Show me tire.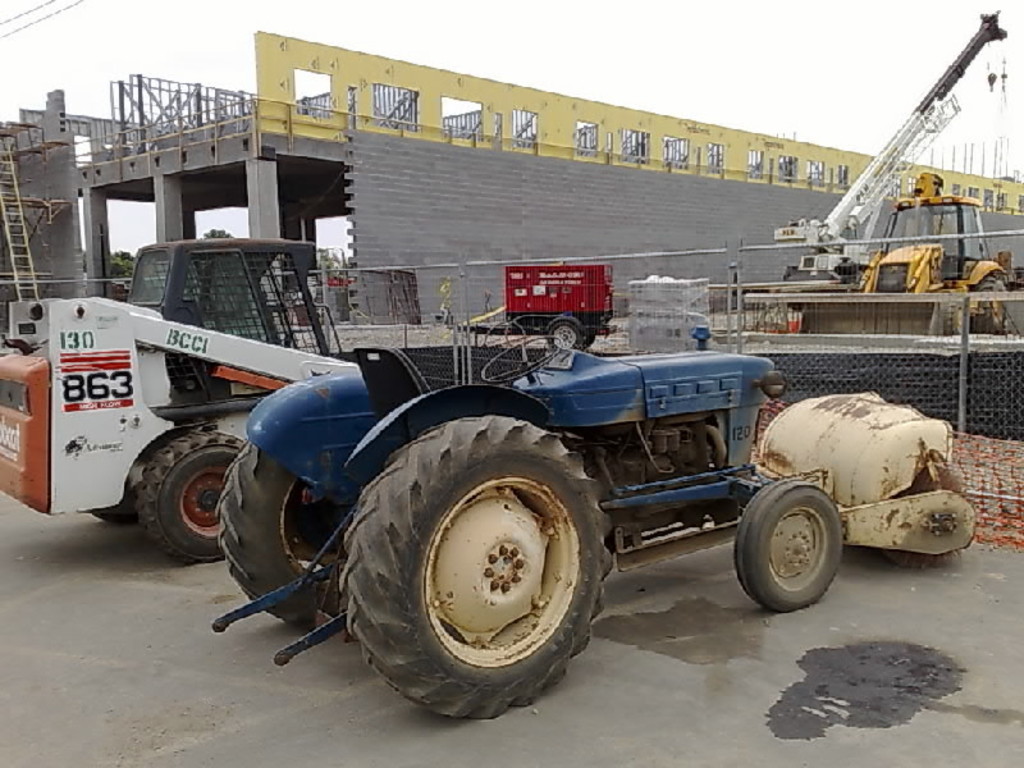
tire is here: (974,271,1012,334).
